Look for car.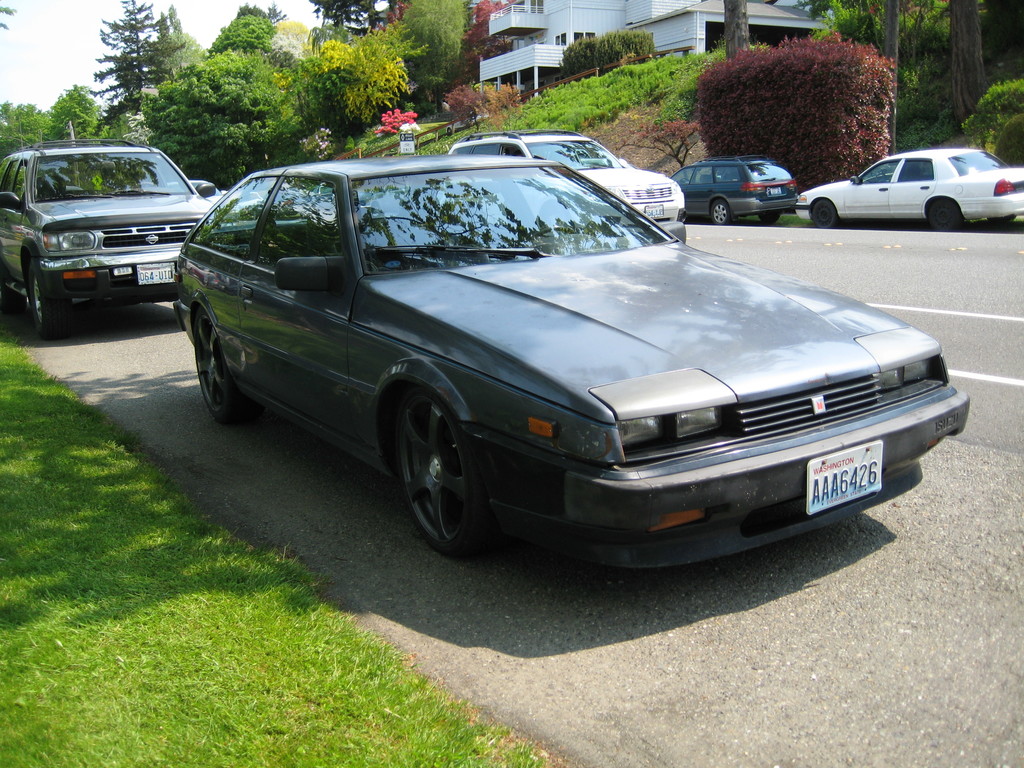
Found: box=[163, 134, 968, 572].
